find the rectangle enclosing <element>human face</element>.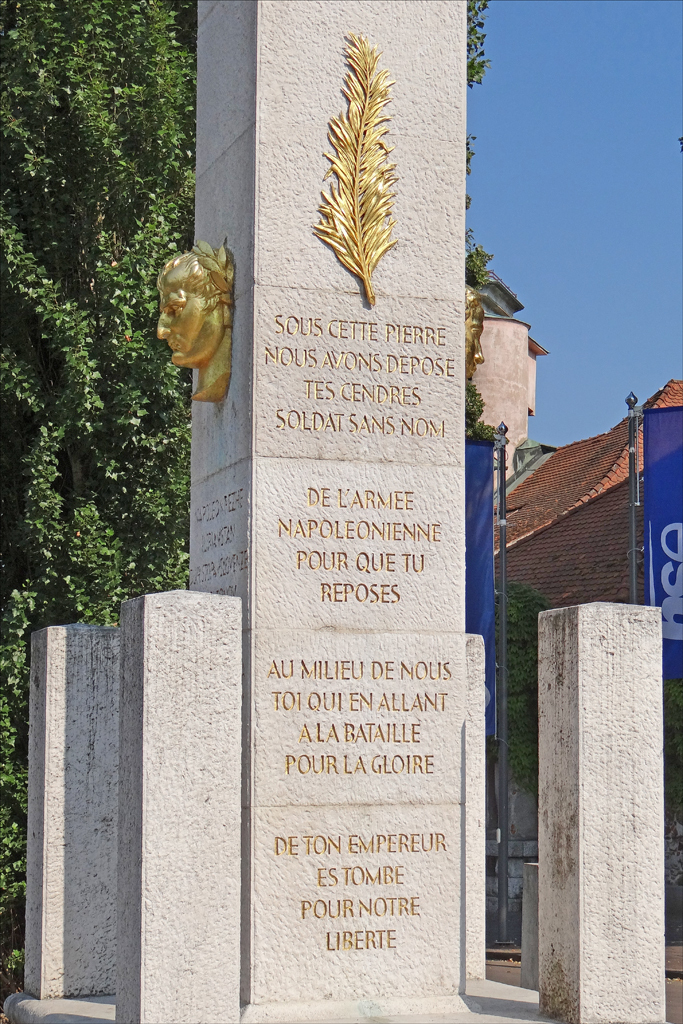
locate(150, 264, 219, 361).
